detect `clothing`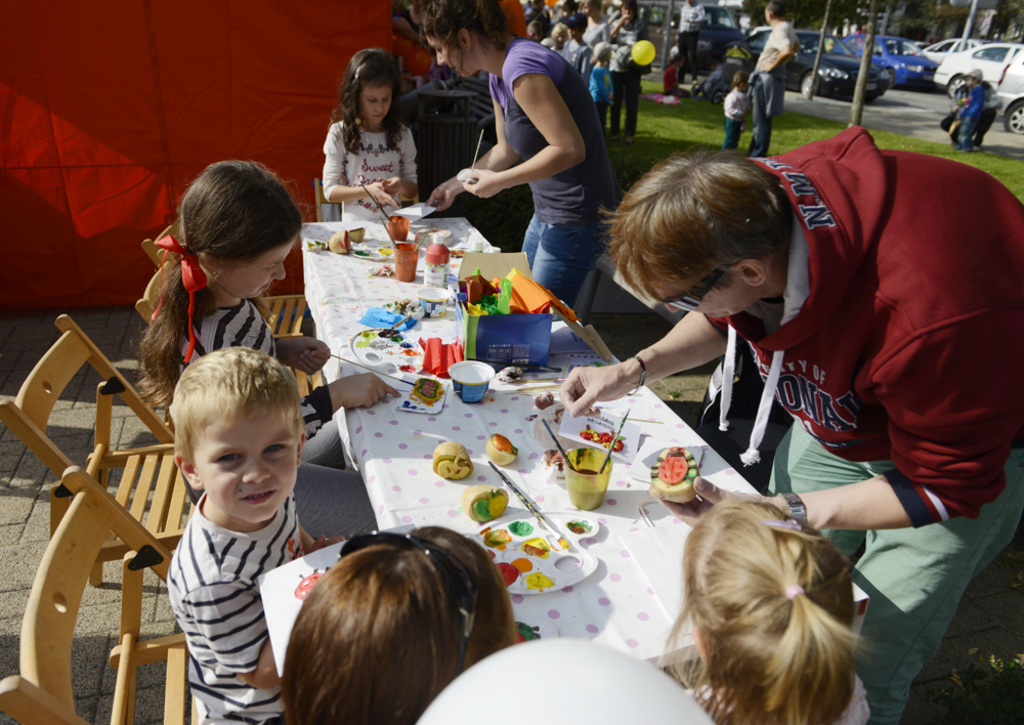
left=493, top=38, right=621, bottom=324
